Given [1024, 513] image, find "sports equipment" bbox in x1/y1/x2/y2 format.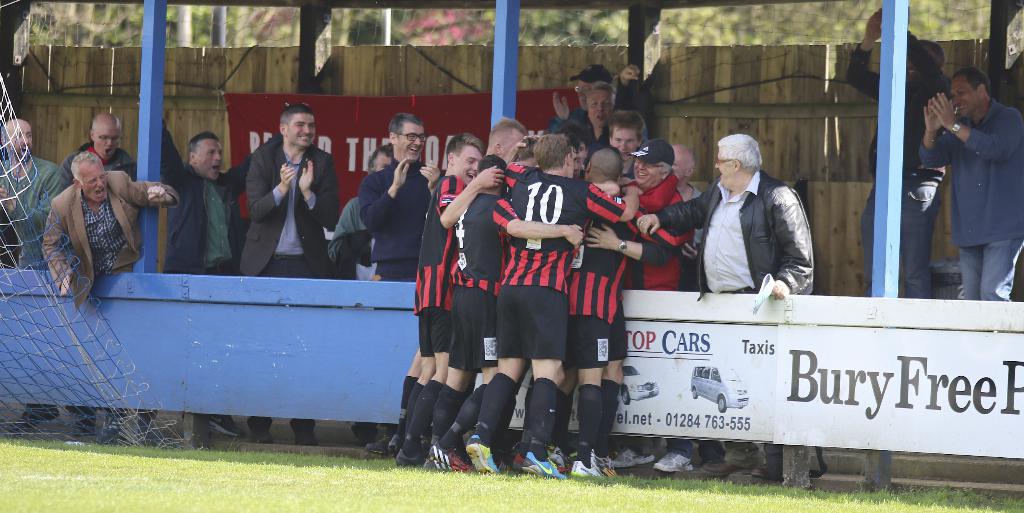
524/452/561/473.
